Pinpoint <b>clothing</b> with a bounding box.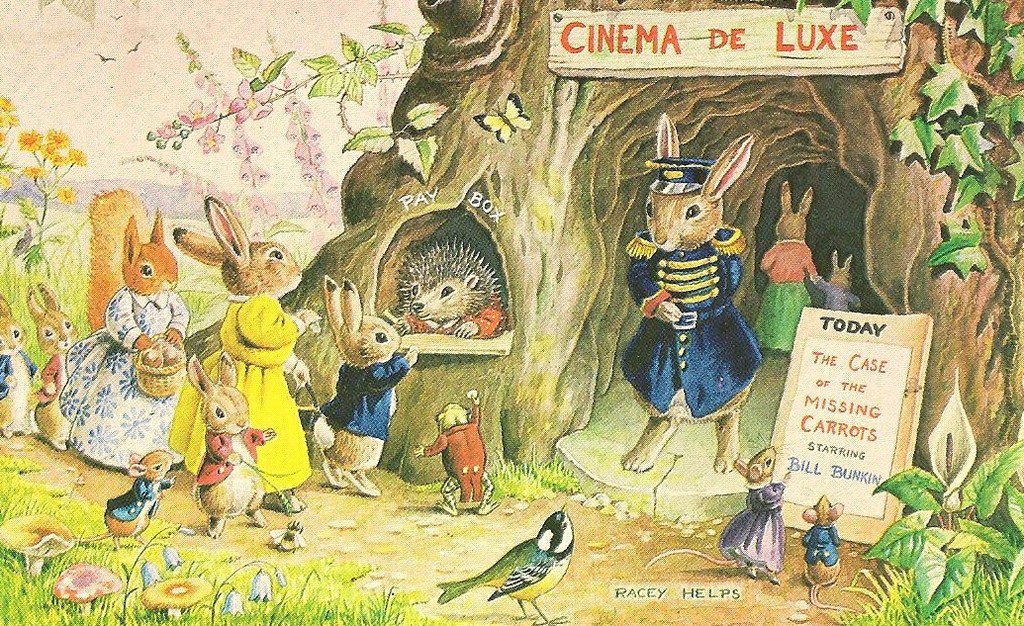
(x1=35, y1=348, x2=70, y2=446).
